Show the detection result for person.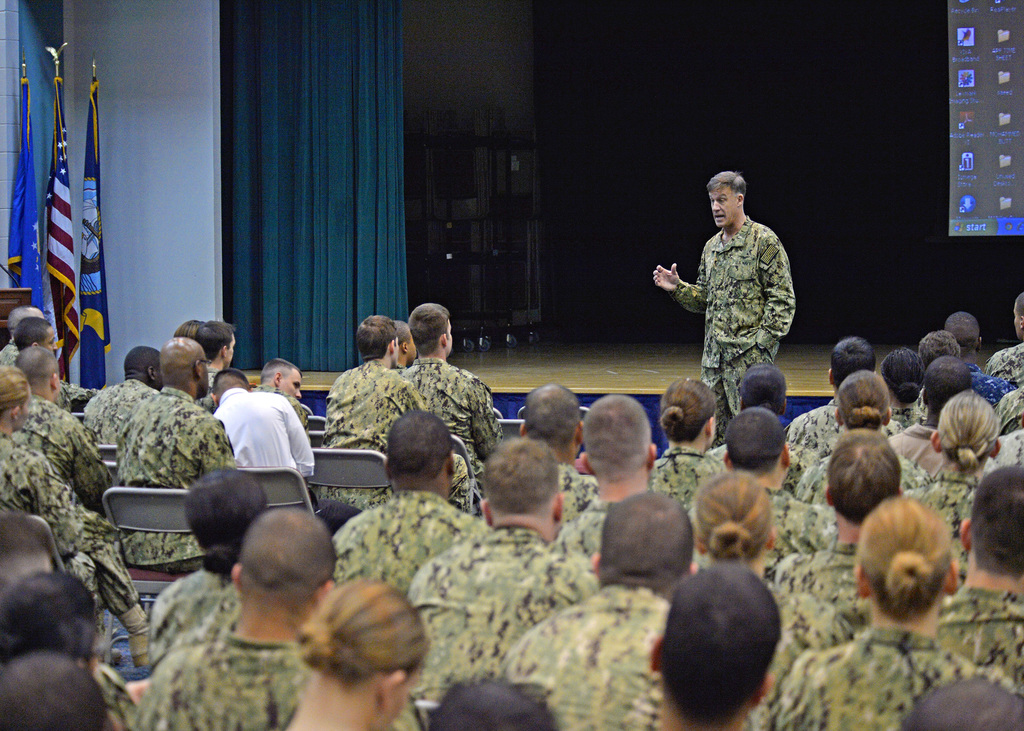
crop(145, 461, 277, 681).
